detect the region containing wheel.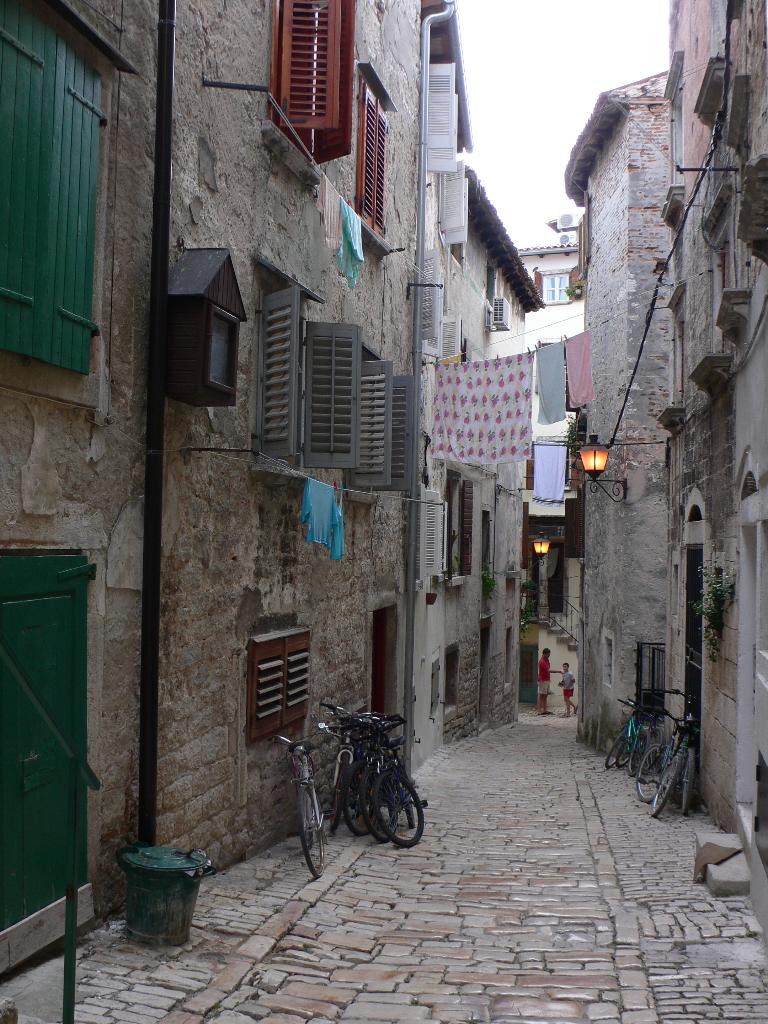
{"left": 344, "top": 783, "right": 368, "bottom": 837}.
